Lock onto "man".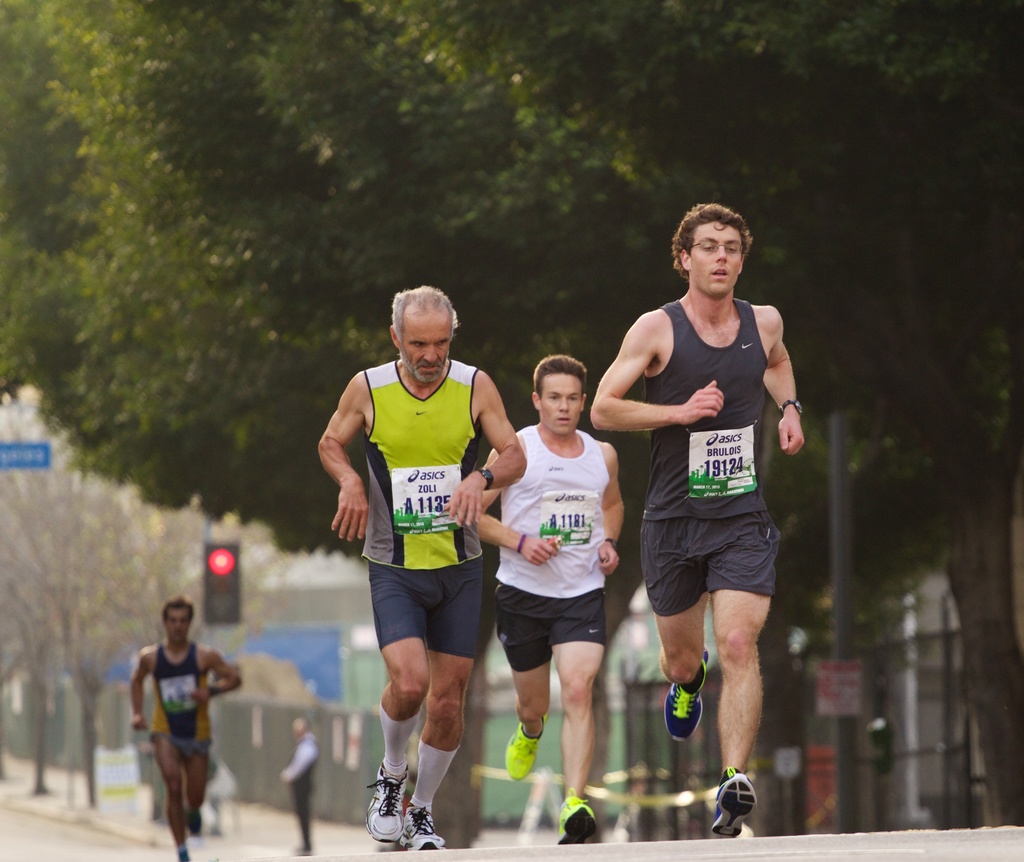
Locked: <region>133, 594, 244, 861</region>.
